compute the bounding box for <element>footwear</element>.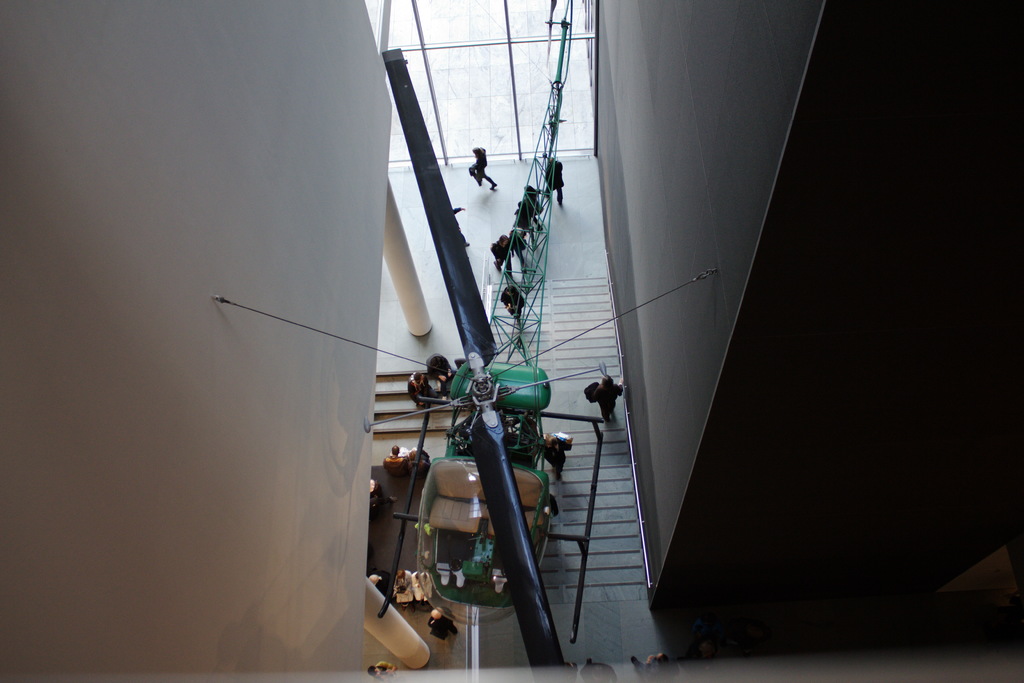
l=401, t=605, r=405, b=611.
